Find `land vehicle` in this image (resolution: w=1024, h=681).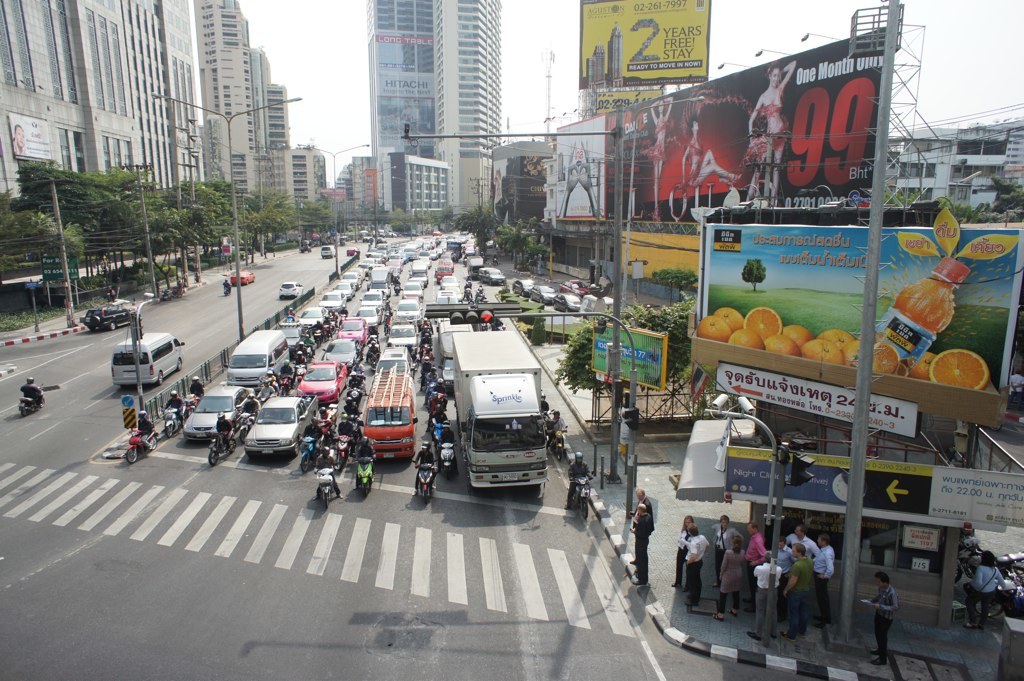
511/279/533/298.
